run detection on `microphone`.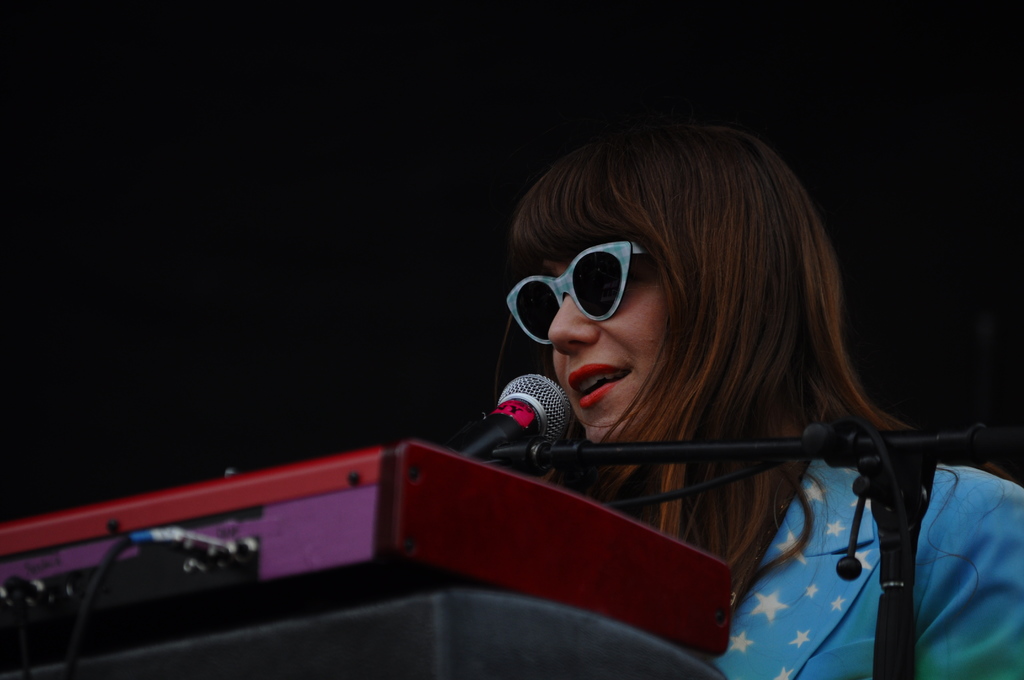
Result: box(438, 370, 582, 474).
